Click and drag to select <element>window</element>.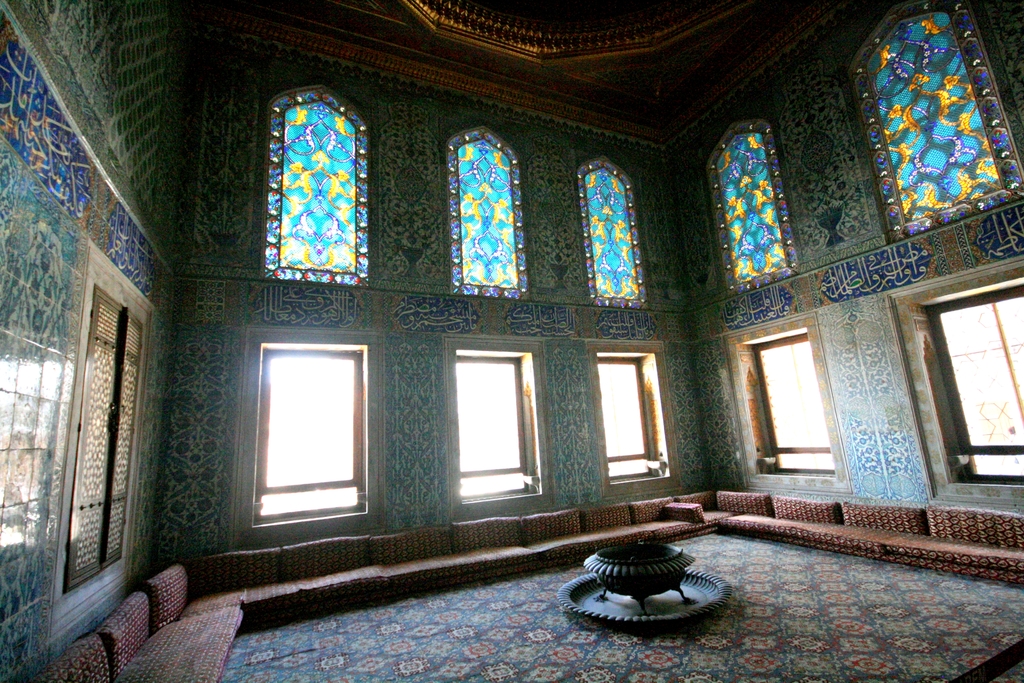
Selection: [61,294,147,591].
